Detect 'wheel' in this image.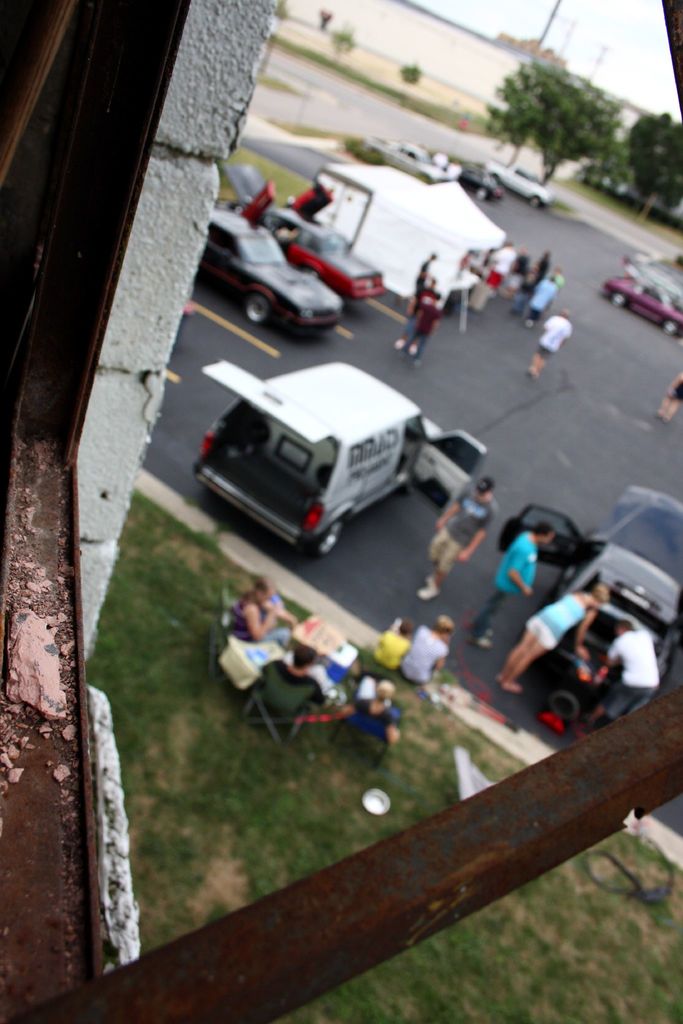
Detection: 318:519:341:559.
